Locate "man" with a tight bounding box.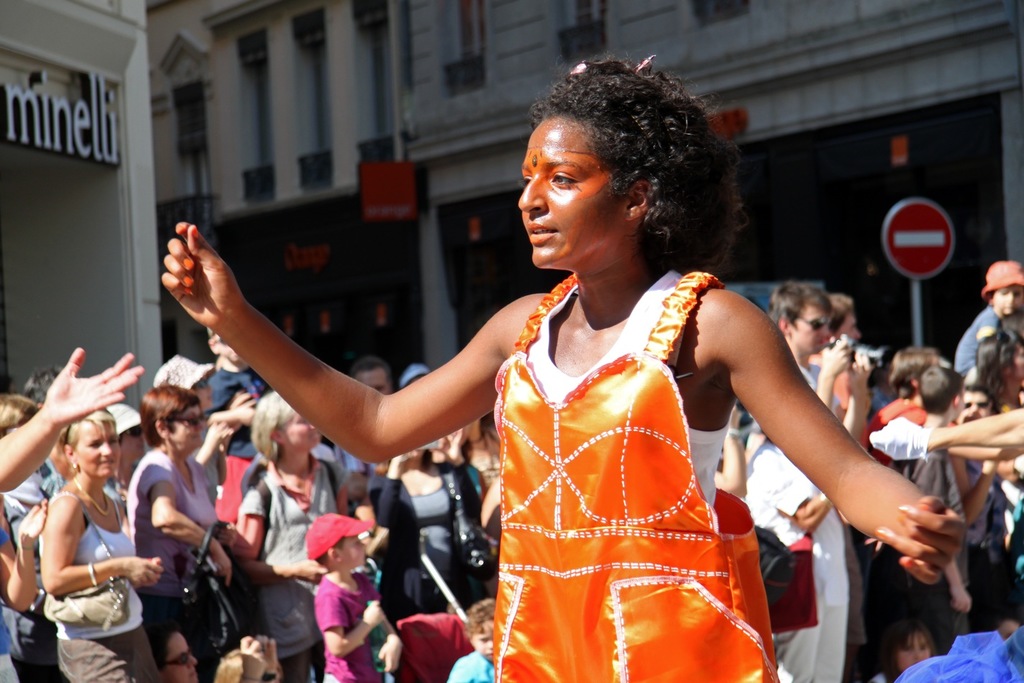
box=[332, 356, 394, 480].
